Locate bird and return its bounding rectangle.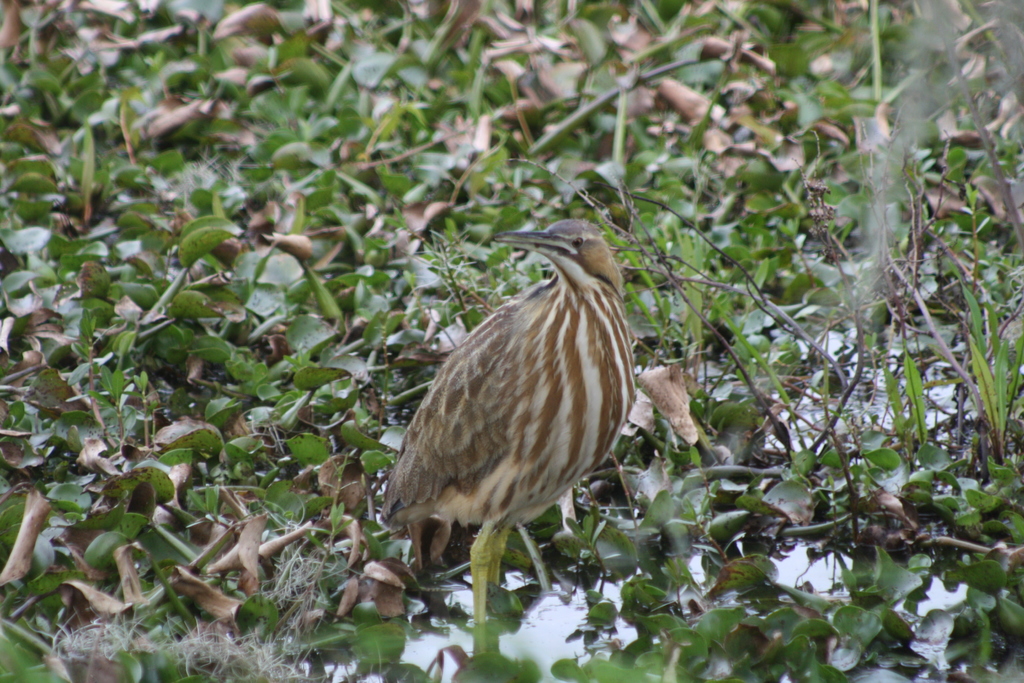
(378,230,666,609).
